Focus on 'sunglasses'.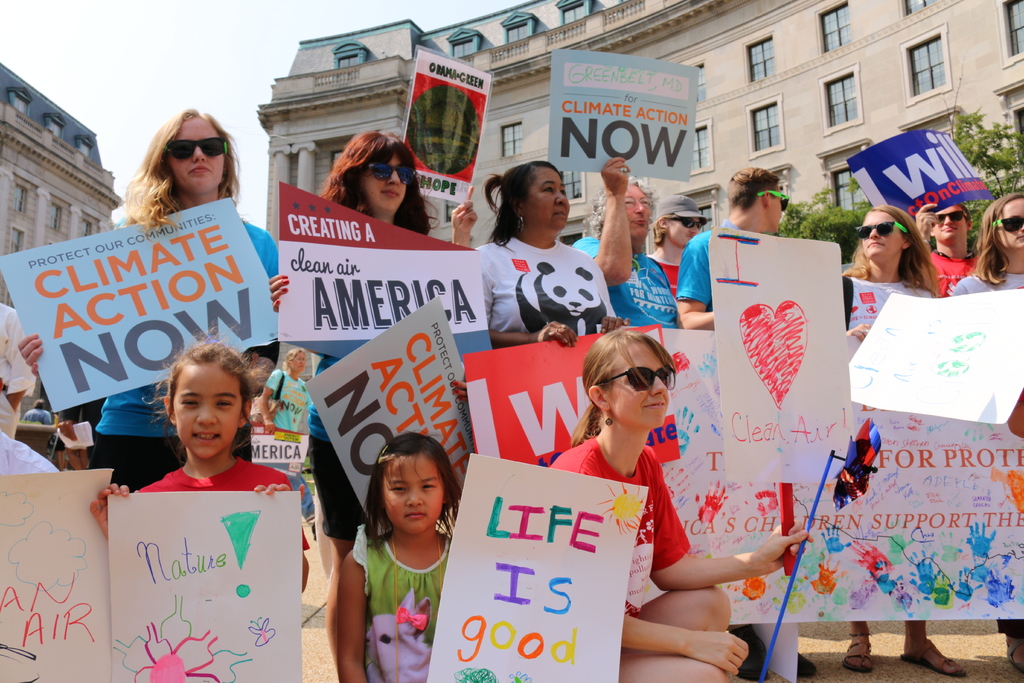
Focused at 939, 215, 973, 224.
